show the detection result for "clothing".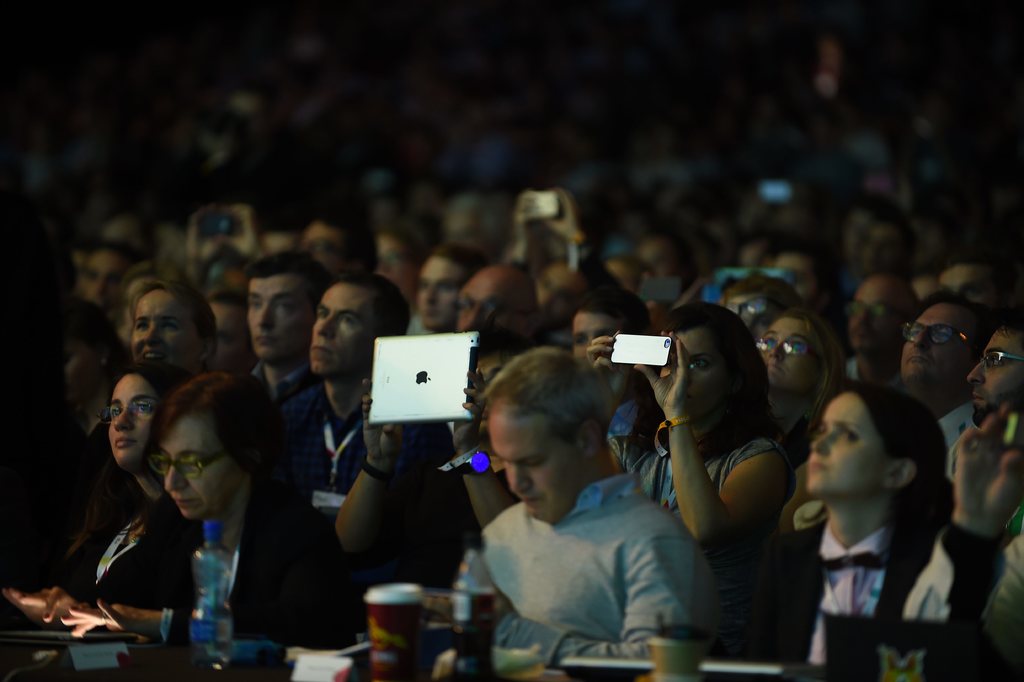
(460,449,700,669).
